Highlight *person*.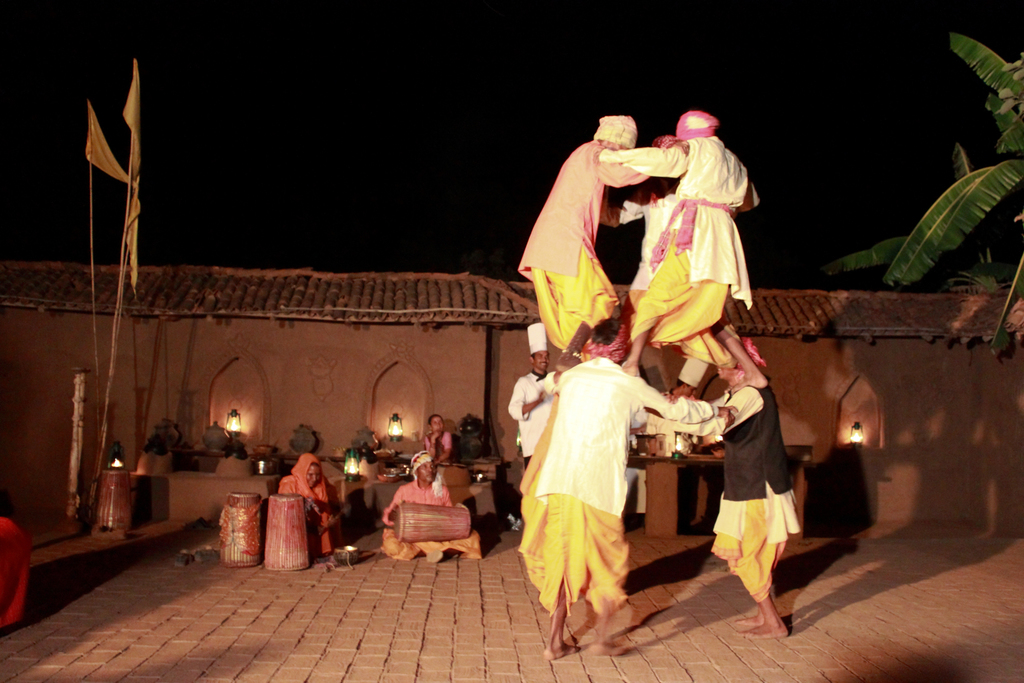
Highlighted region: bbox=[653, 322, 788, 644].
